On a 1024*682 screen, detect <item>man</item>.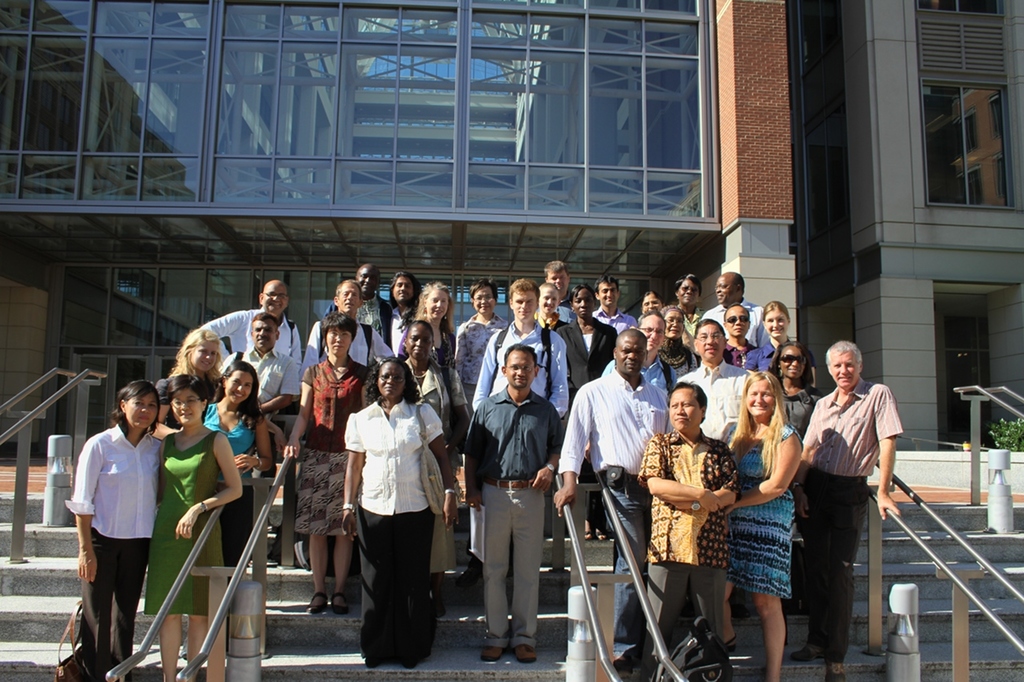
locate(695, 269, 776, 349).
